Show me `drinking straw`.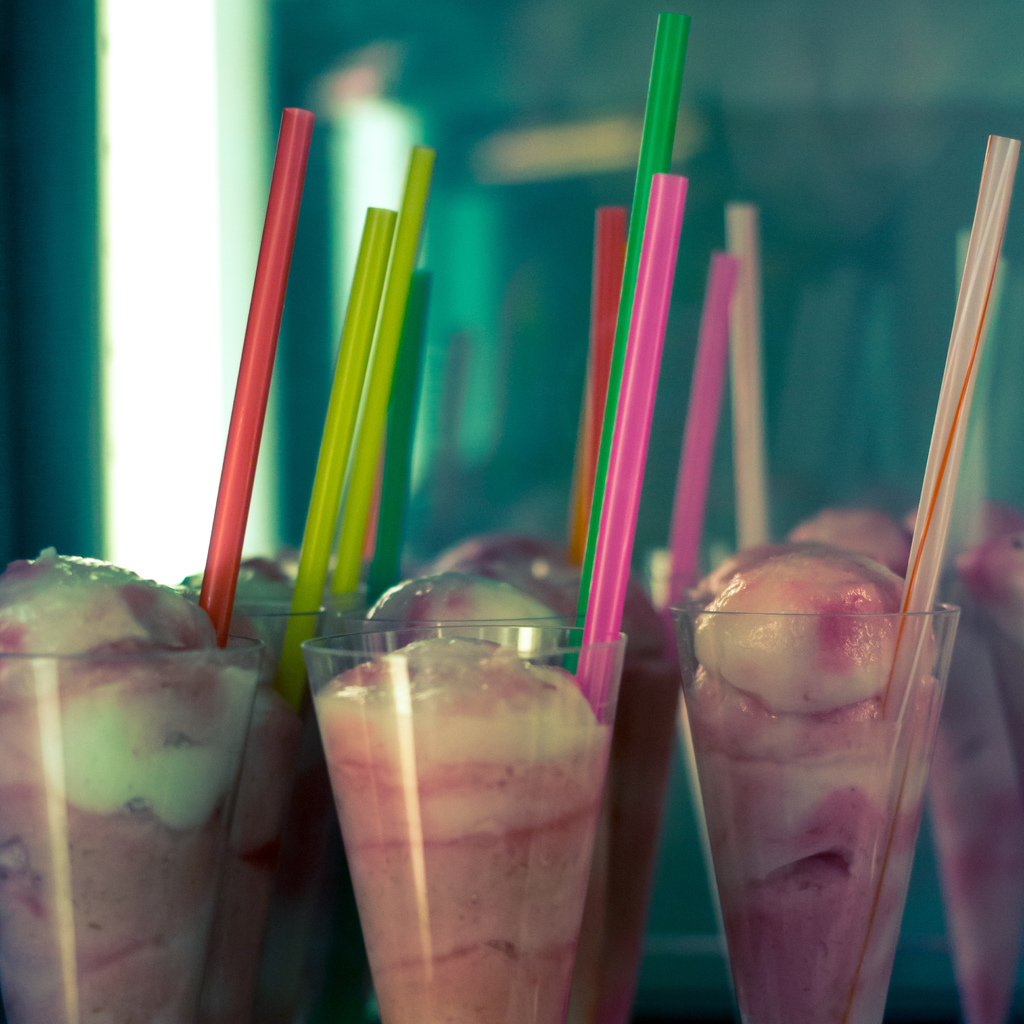
`drinking straw` is here: [830, 141, 1021, 1002].
